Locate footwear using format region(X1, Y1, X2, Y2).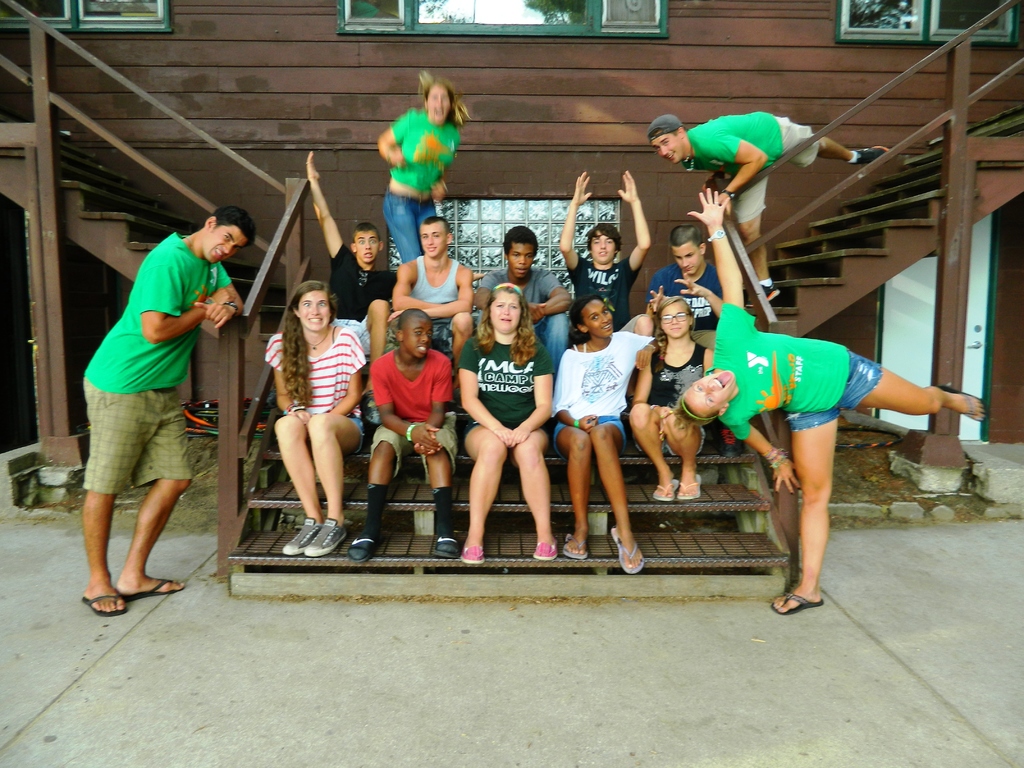
region(452, 540, 483, 561).
